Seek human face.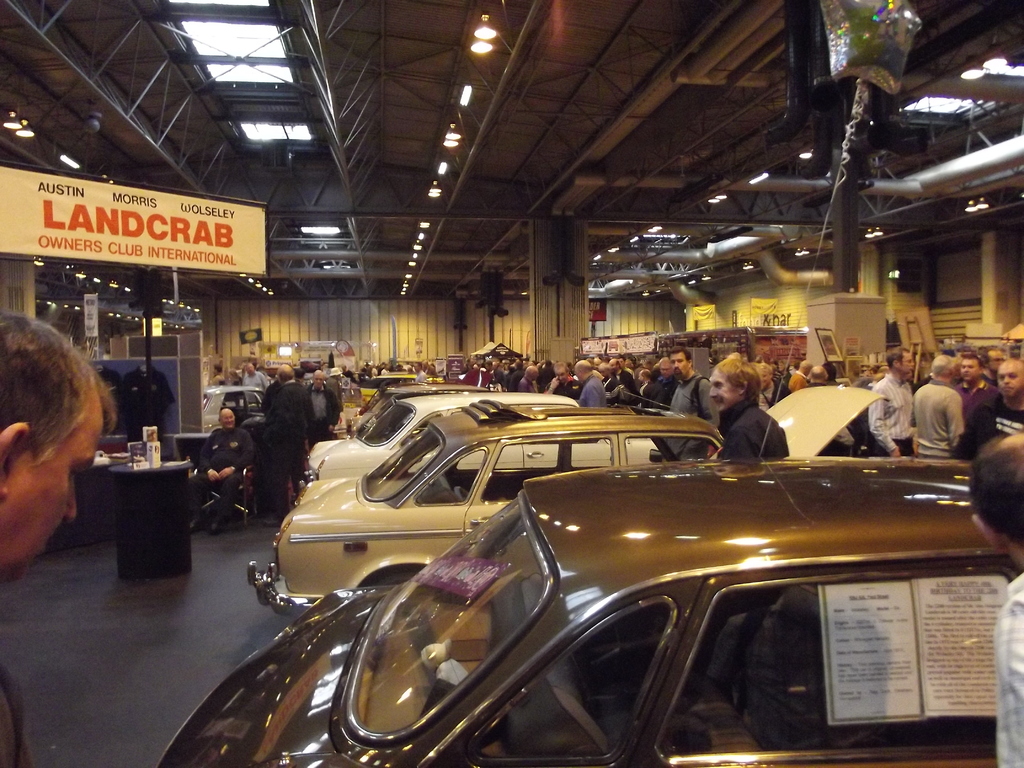
{"x1": 315, "y1": 372, "x2": 324, "y2": 387}.
